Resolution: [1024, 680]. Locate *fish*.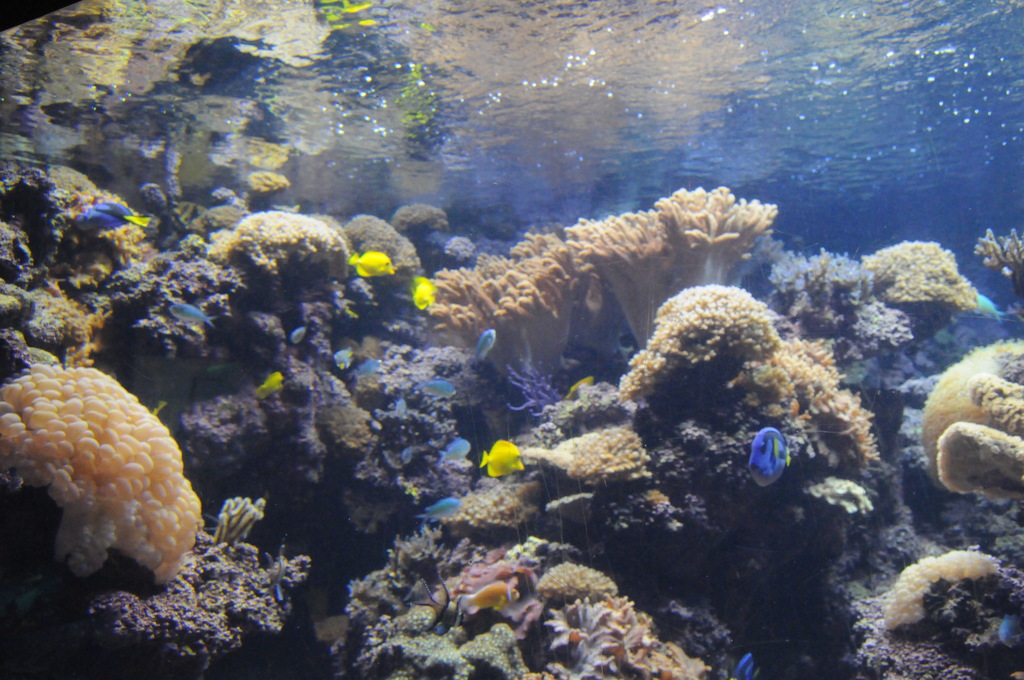
[346,252,397,277].
